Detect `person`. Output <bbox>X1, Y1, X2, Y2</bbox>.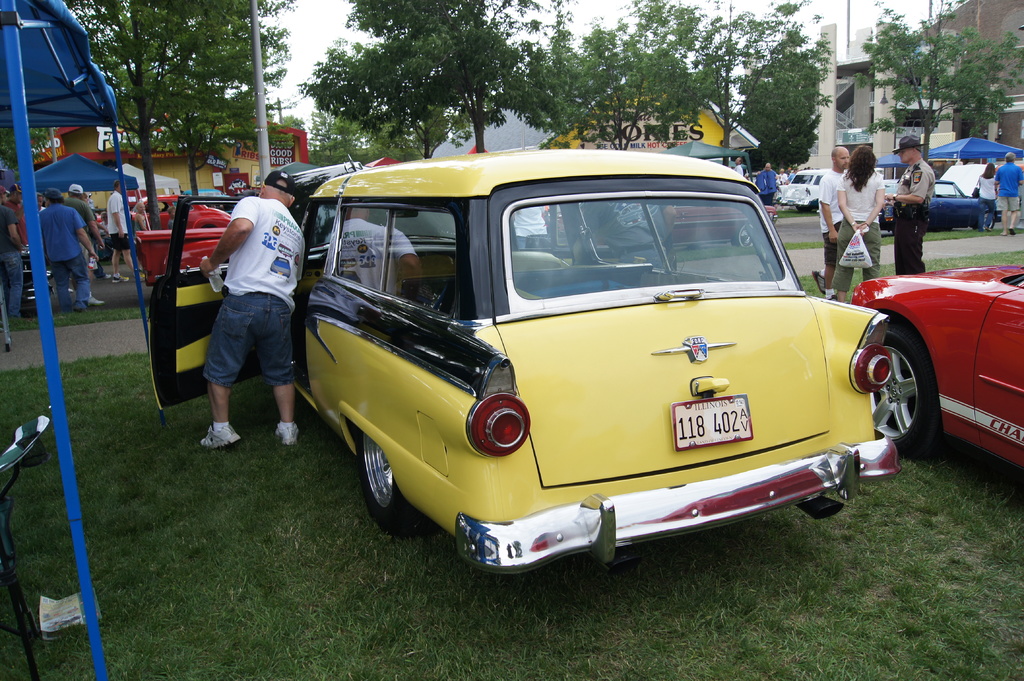
<bbox>818, 148, 853, 296</bbox>.
